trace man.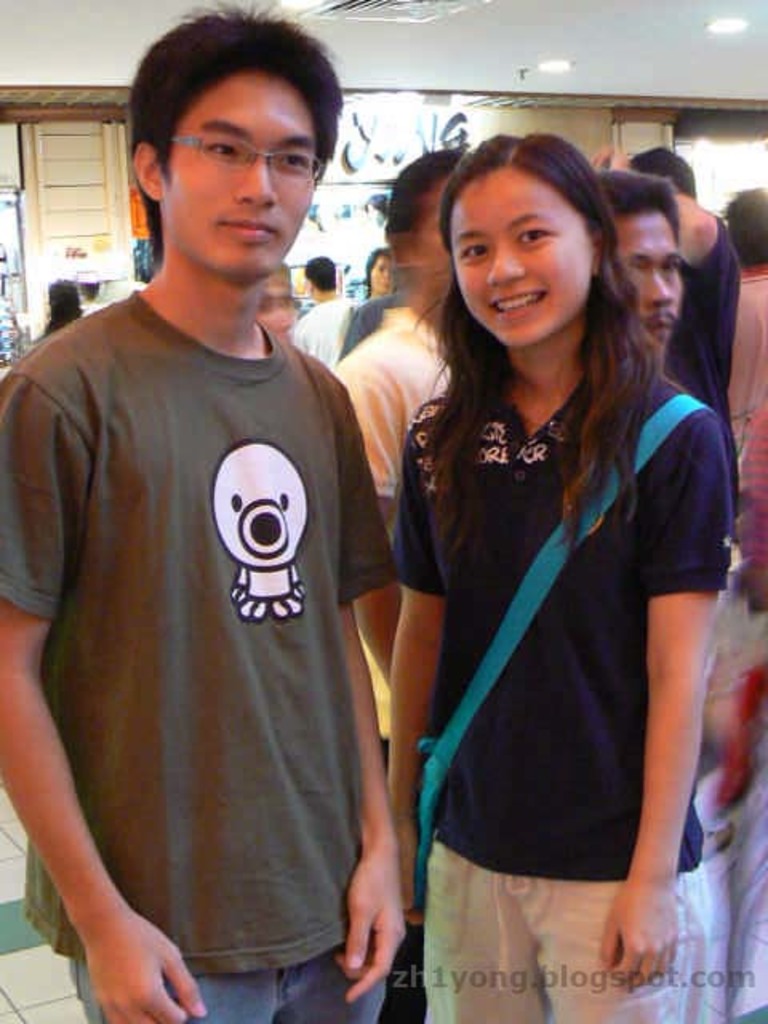
Traced to [x1=602, y1=170, x2=674, y2=374].
